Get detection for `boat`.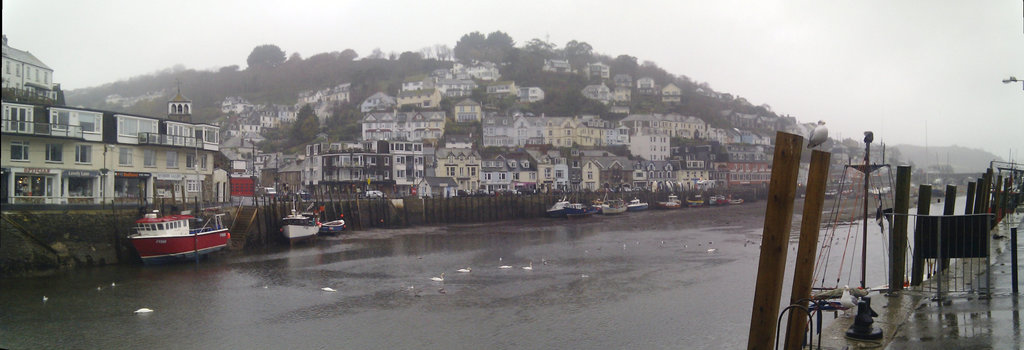
Detection: select_region(676, 190, 703, 205).
